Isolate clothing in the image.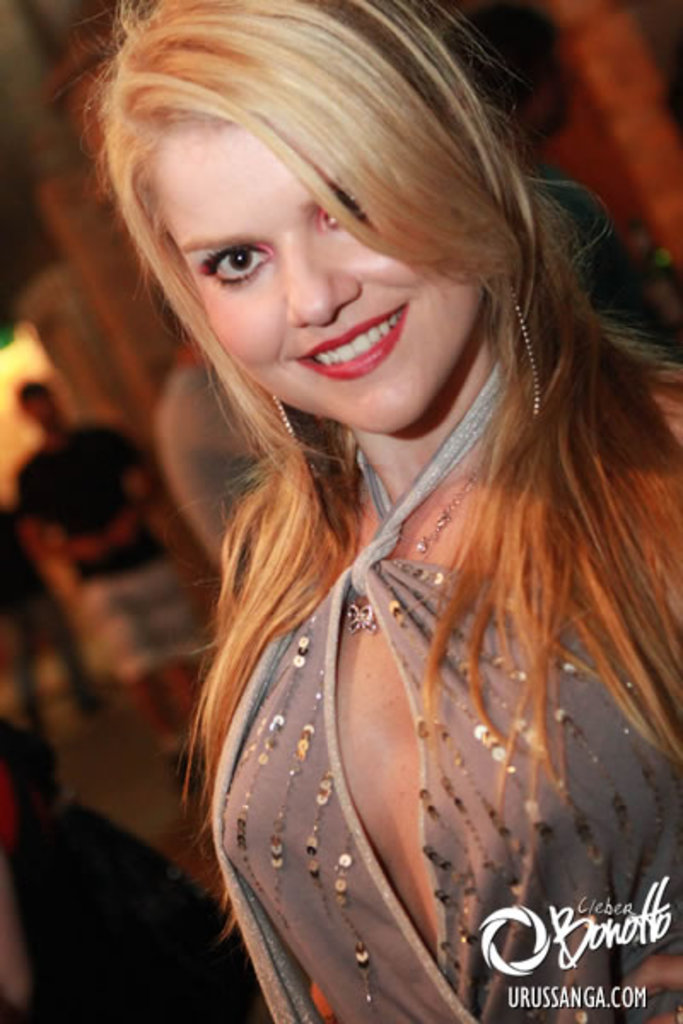
Isolated region: box(210, 350, 681, 1022).
